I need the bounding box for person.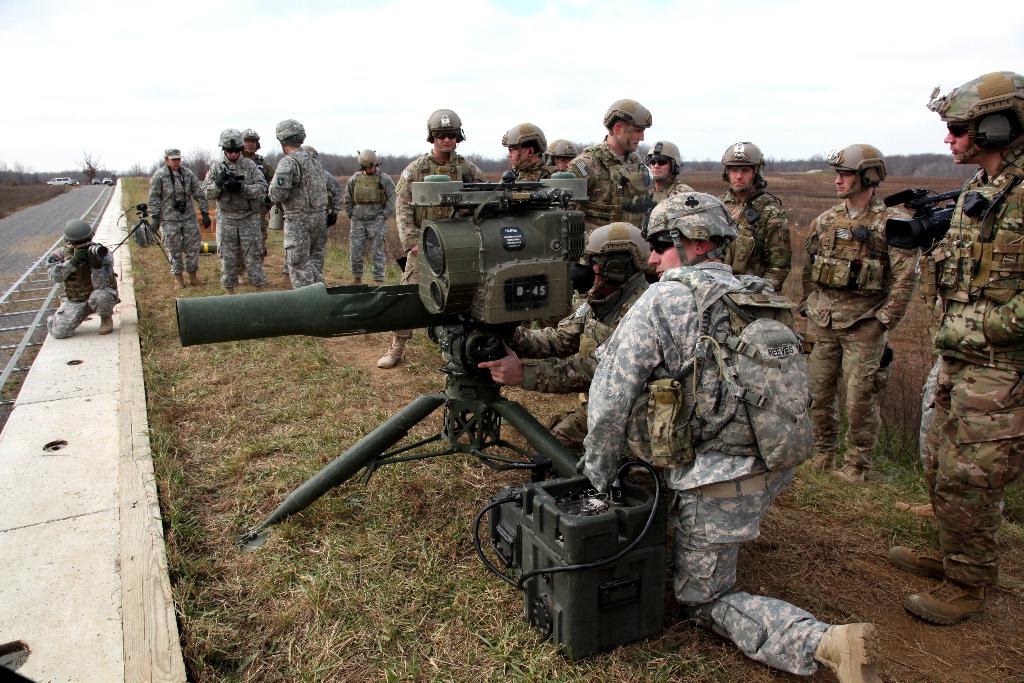
Here it is: 376 111 490 368.
